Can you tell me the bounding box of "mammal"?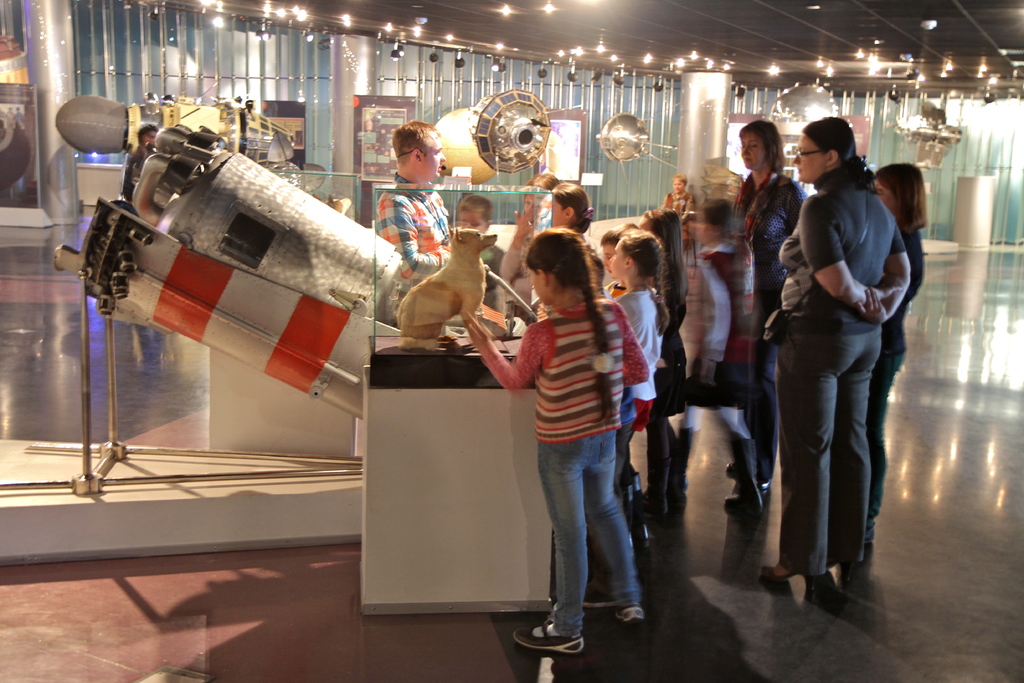
(left=123, top=119, right=163, bottom=194).
